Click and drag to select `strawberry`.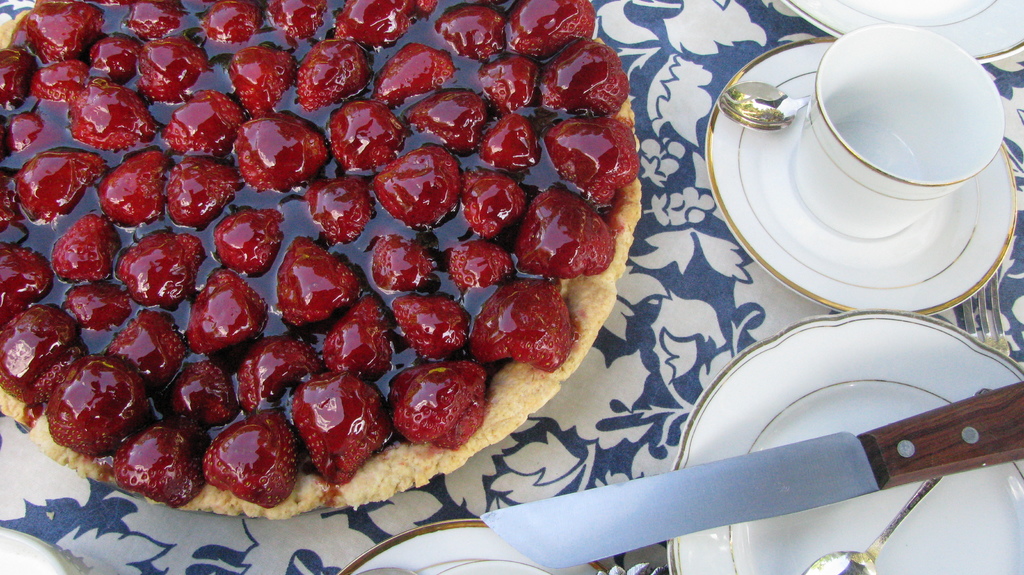
Selection: 279,239,367,327.
